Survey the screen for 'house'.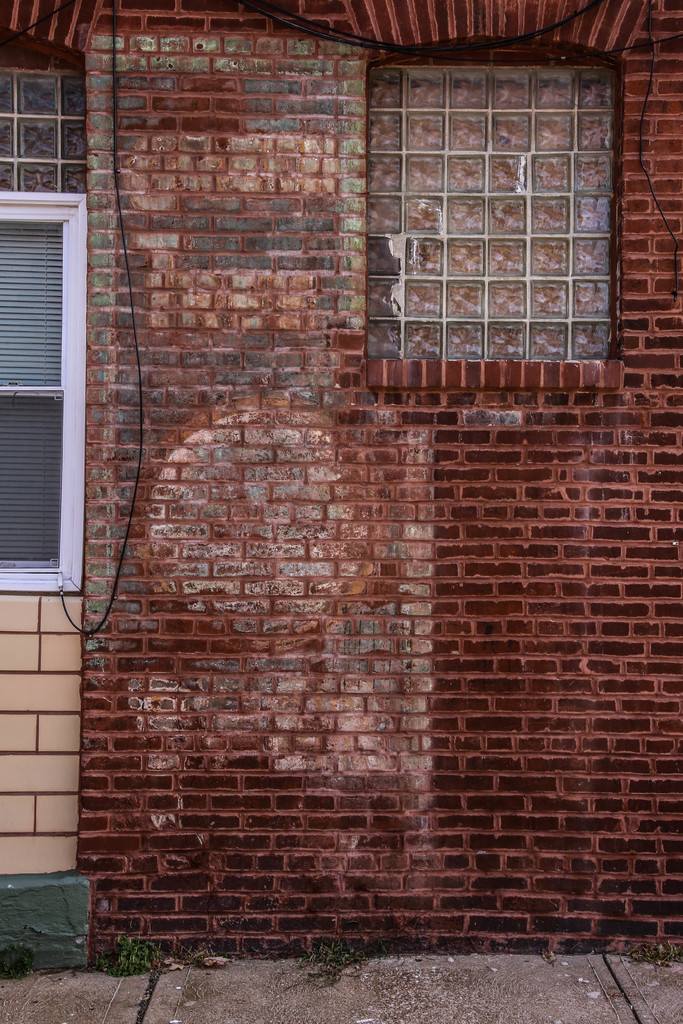
Survey found: detection(11, 19, 682, 998).
